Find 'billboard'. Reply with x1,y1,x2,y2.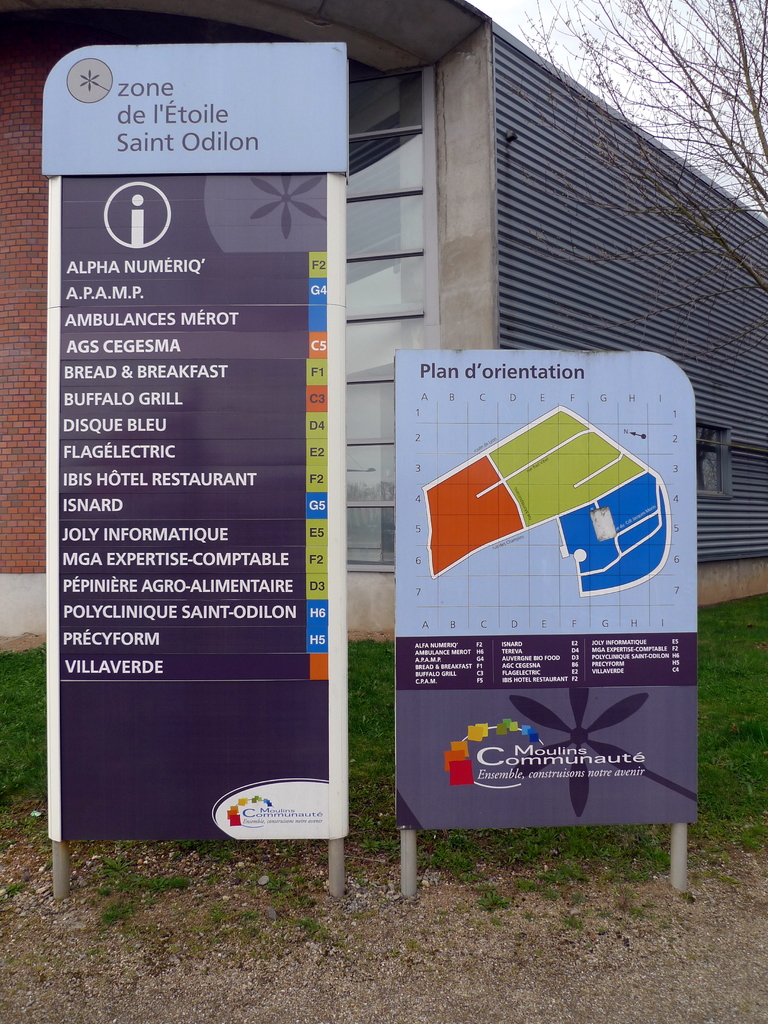
42,38,353,851.
